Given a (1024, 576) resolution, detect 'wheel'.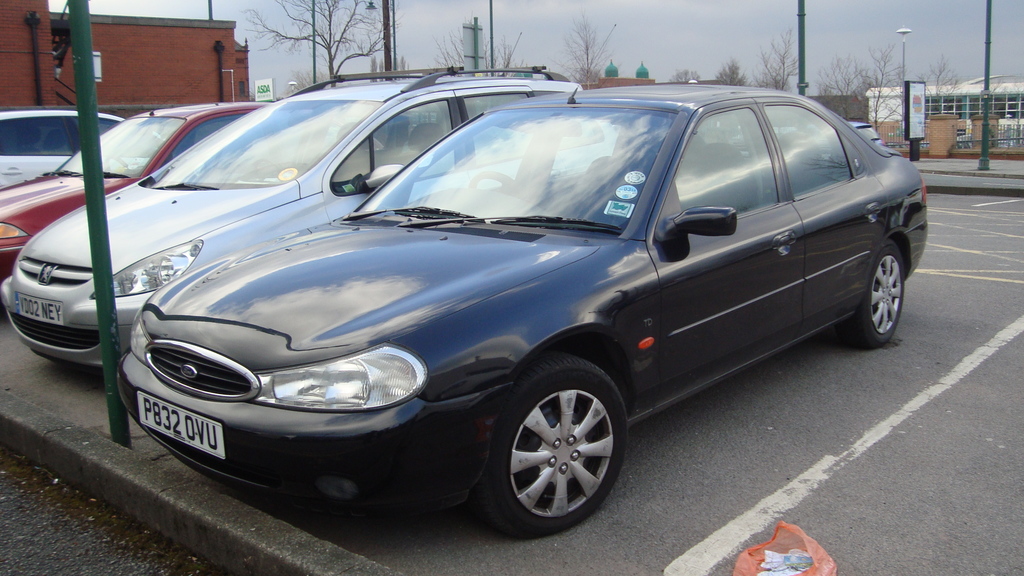
493, 366, 628, 523.
